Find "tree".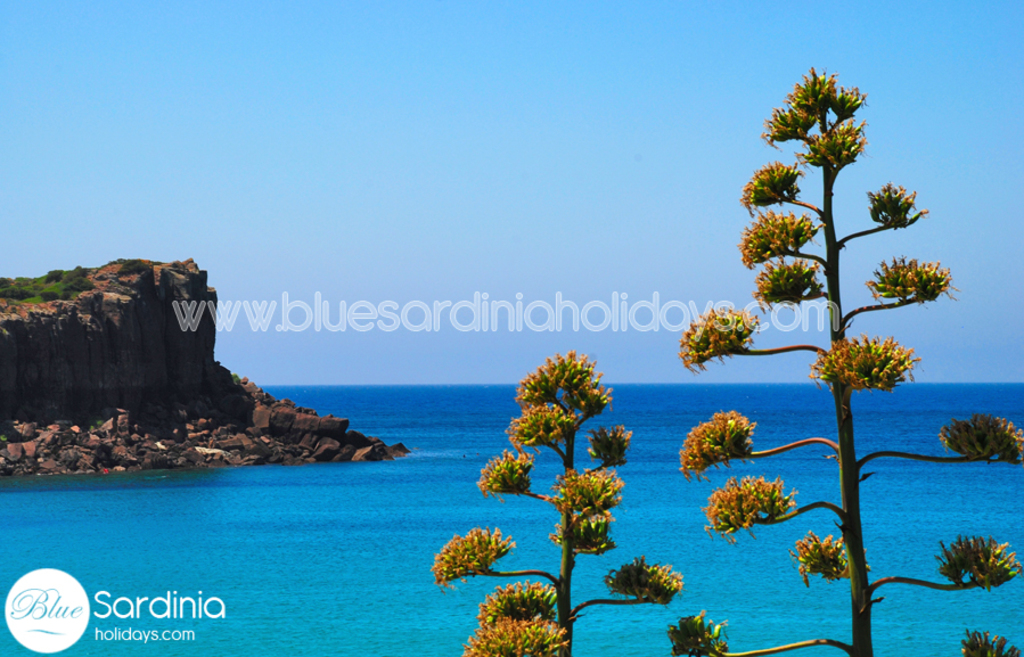
662 63 1023 656.
